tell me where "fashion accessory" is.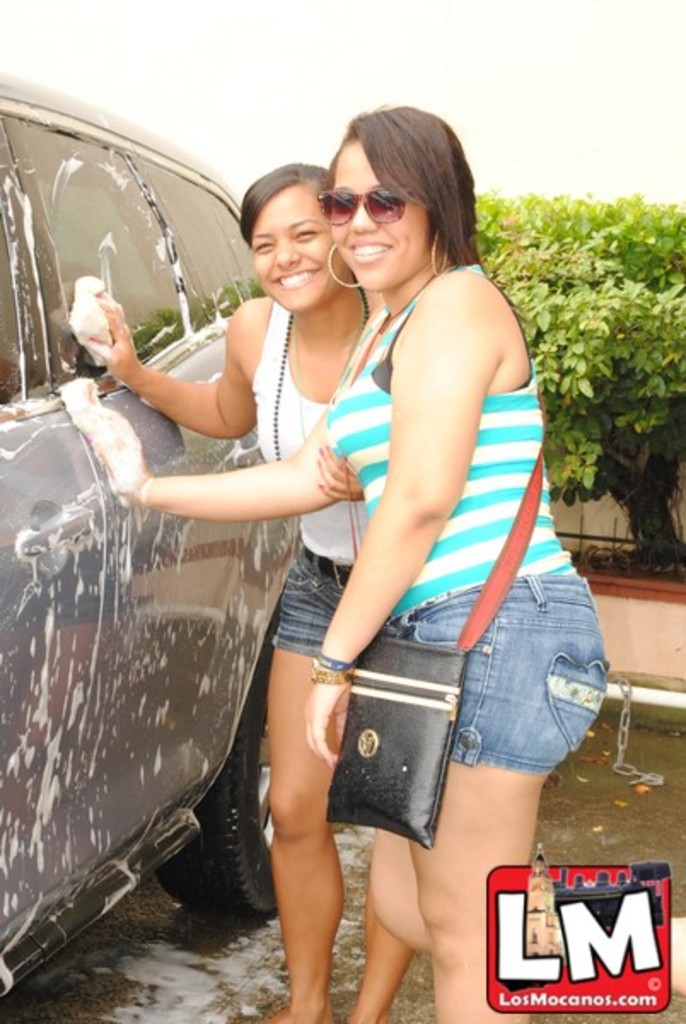
"fashion accessory" is at x1=314, y1=649, x2=353, y2=667.
